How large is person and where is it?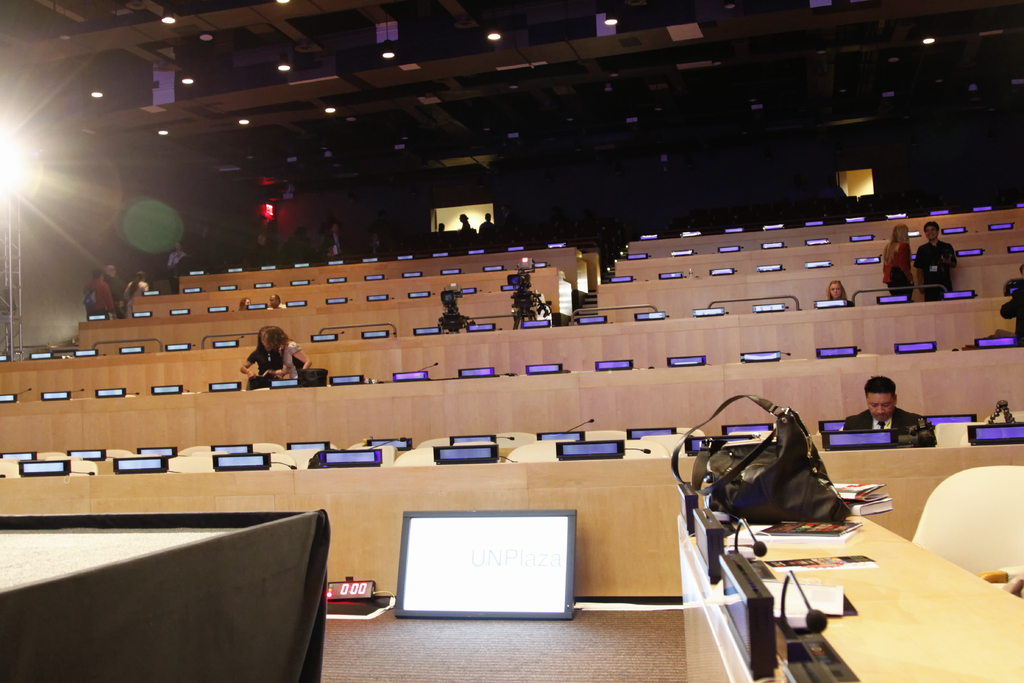
Bounding box: left=460, top=211, right=470, bottom=228.
